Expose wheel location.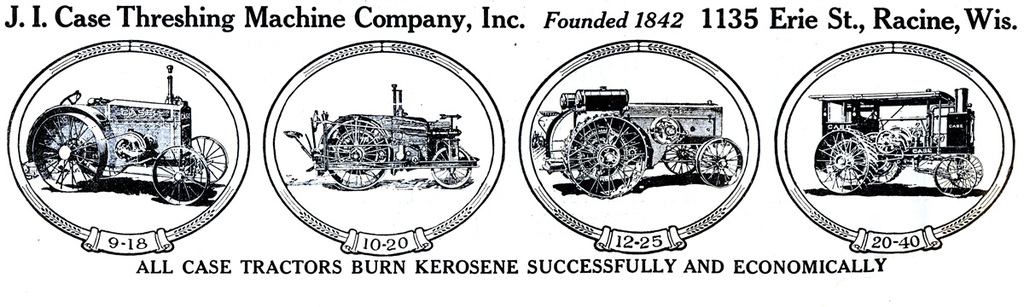
Exposed at crop(182, 134, 228, 189).
